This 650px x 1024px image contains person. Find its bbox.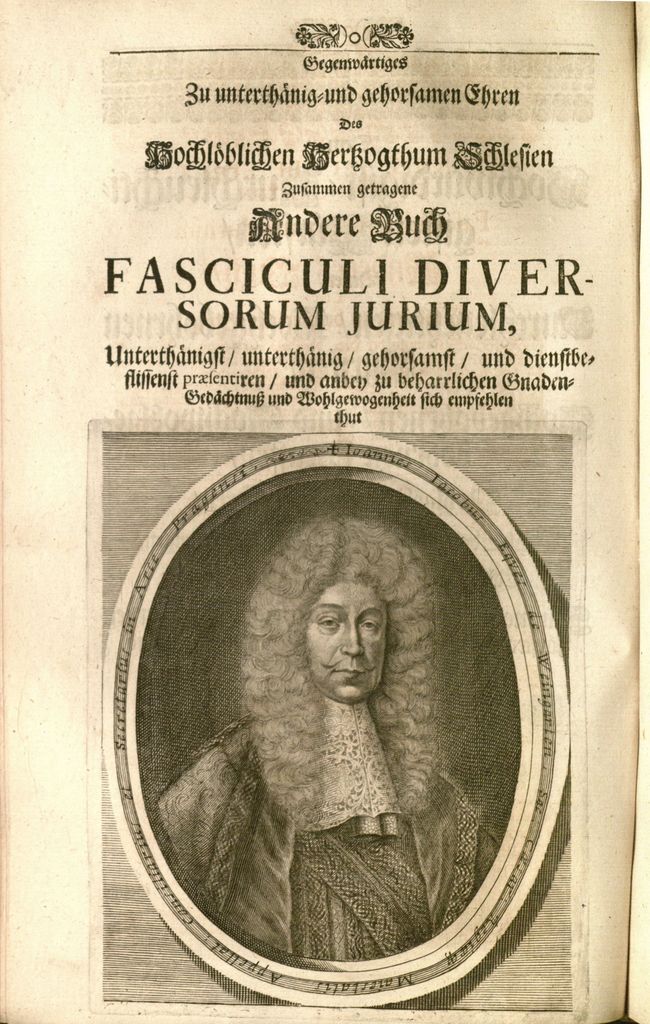
region(154, 510, 496, 960).
